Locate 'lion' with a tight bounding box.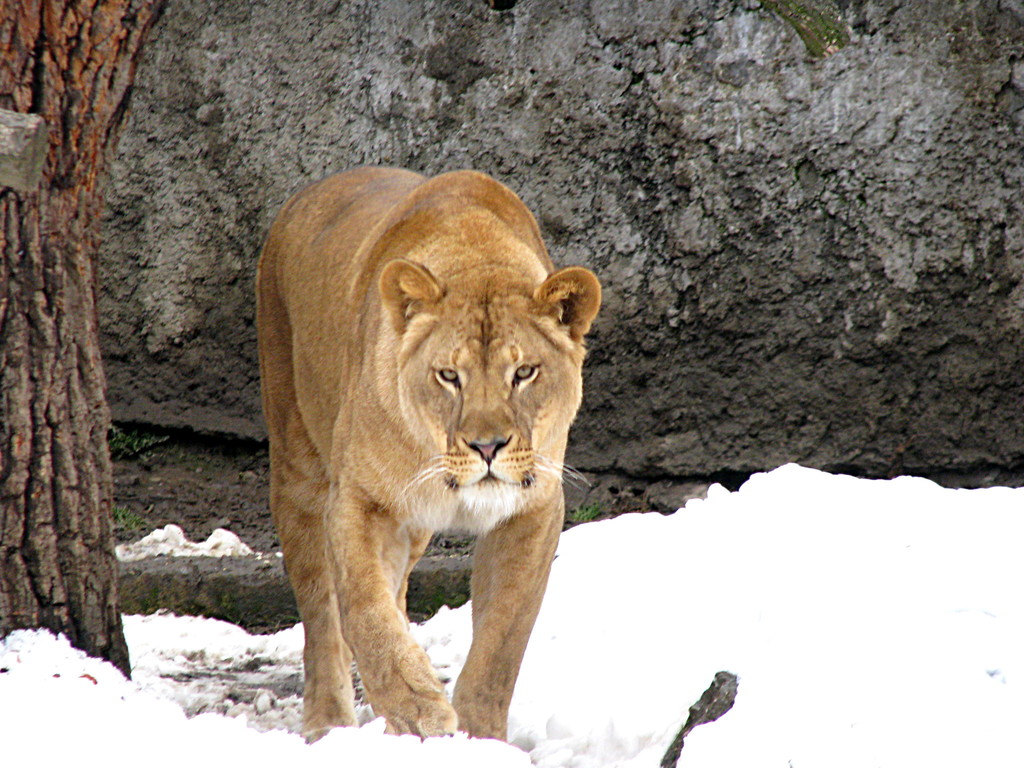
l=256, t=162, r=591, b=741.
